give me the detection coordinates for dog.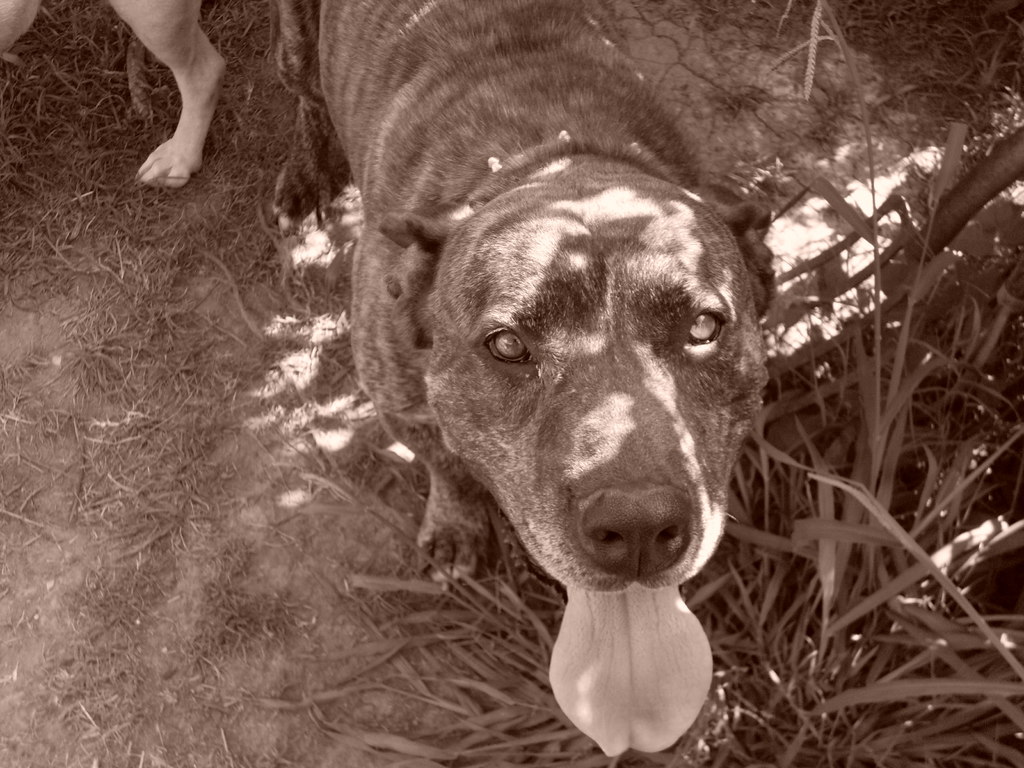
pyautogui.locateOnScreen(266, 0, 785, 758).
